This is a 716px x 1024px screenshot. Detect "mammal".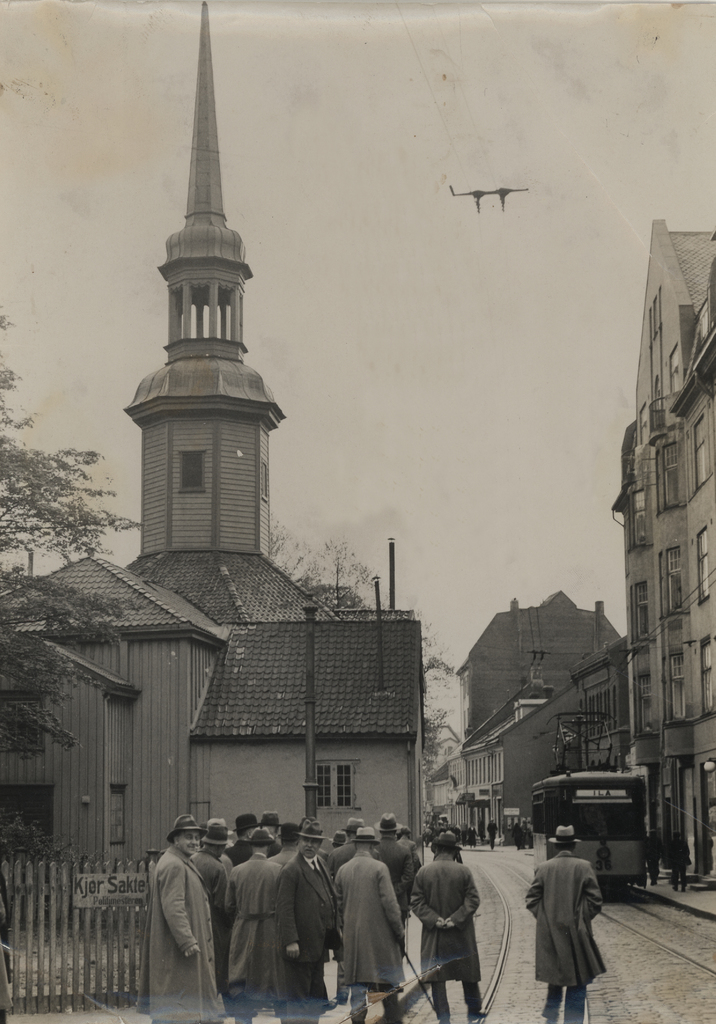
bbox(642, 829, 658, 887).
